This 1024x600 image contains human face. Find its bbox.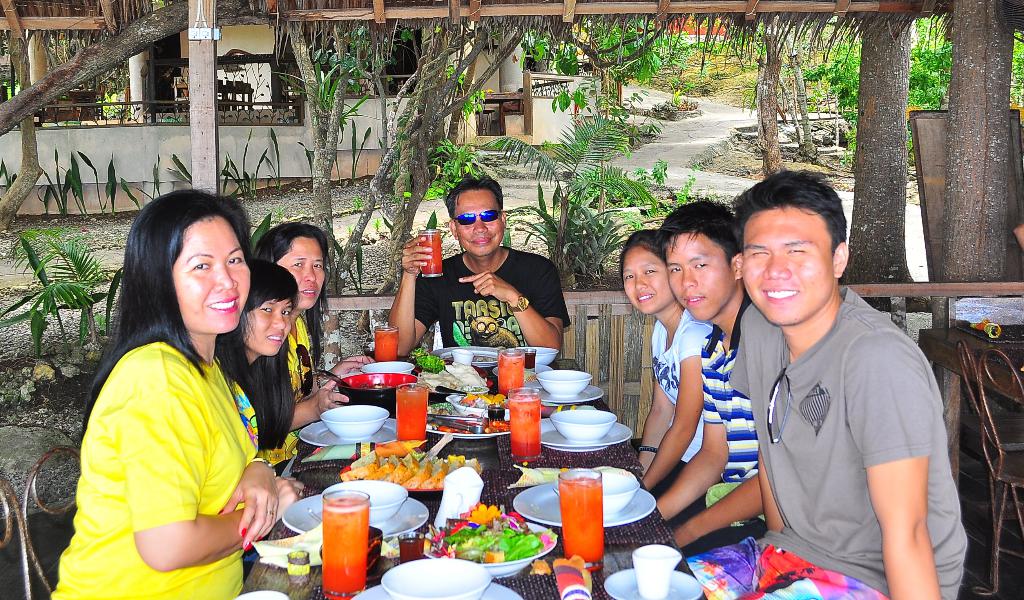
{"x1": 453, "y1": 189, "x2": 503, "y2": 260}.
